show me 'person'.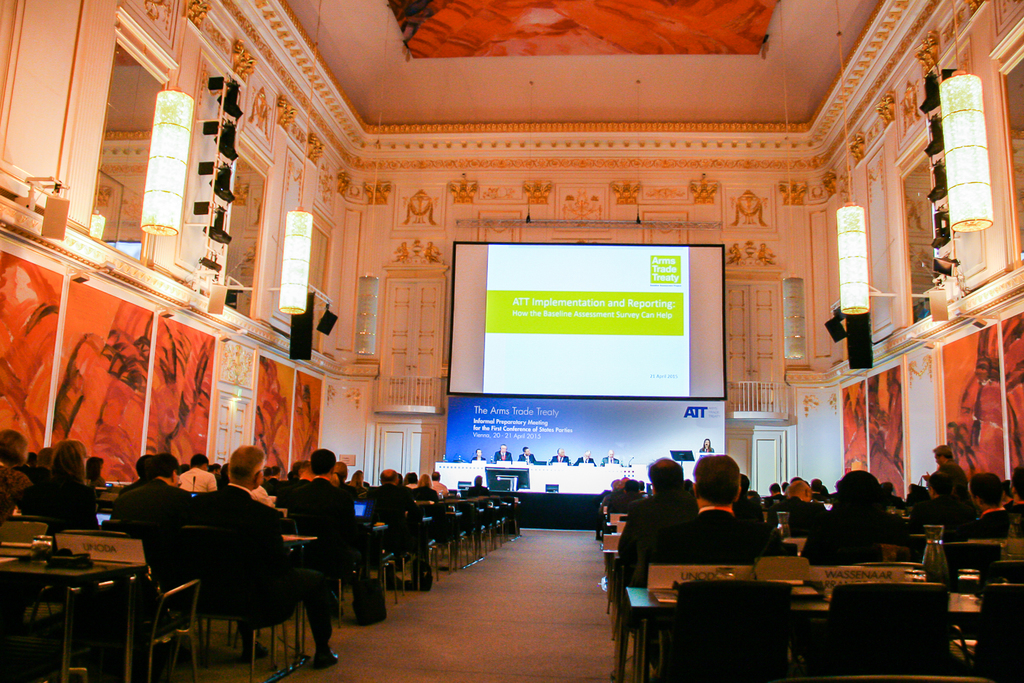
'person' is here: [518,444,538,468].
